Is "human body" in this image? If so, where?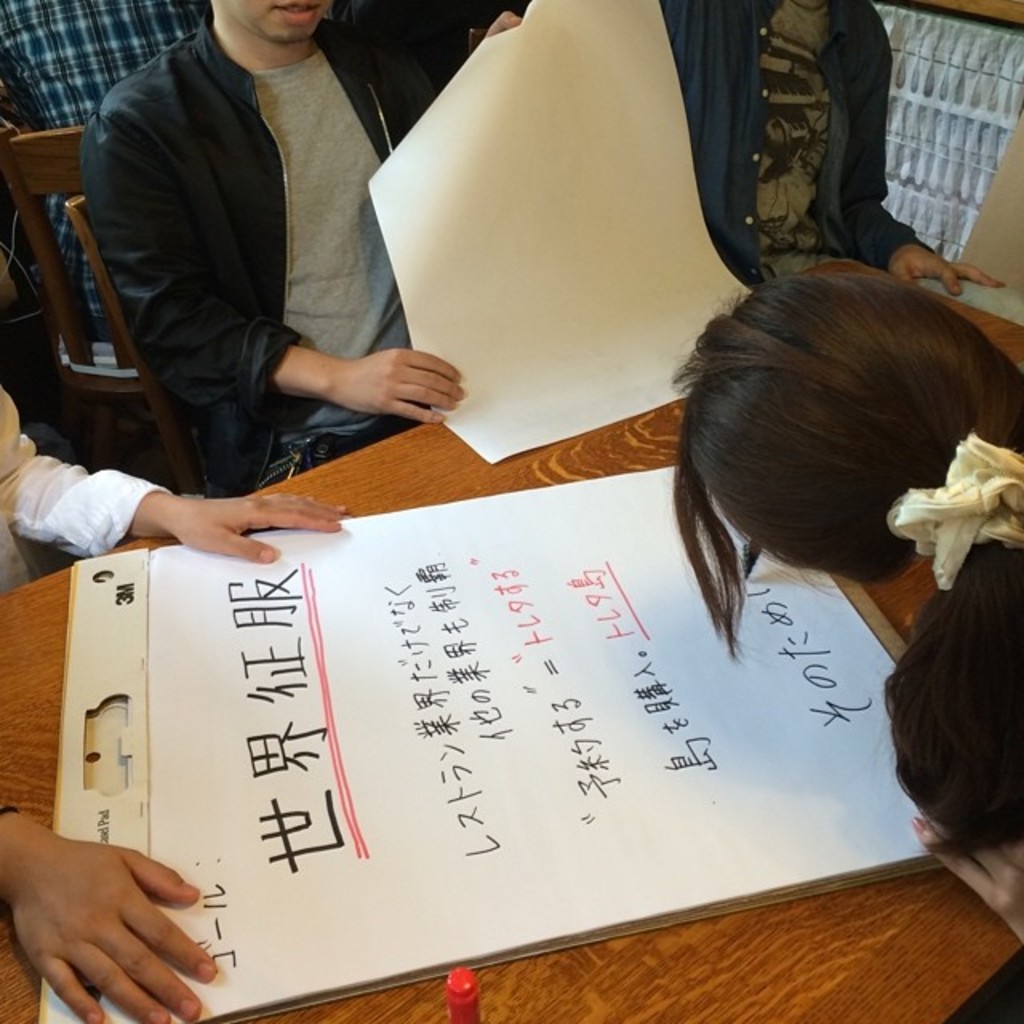
Yes, at (5,802,237,1018).
